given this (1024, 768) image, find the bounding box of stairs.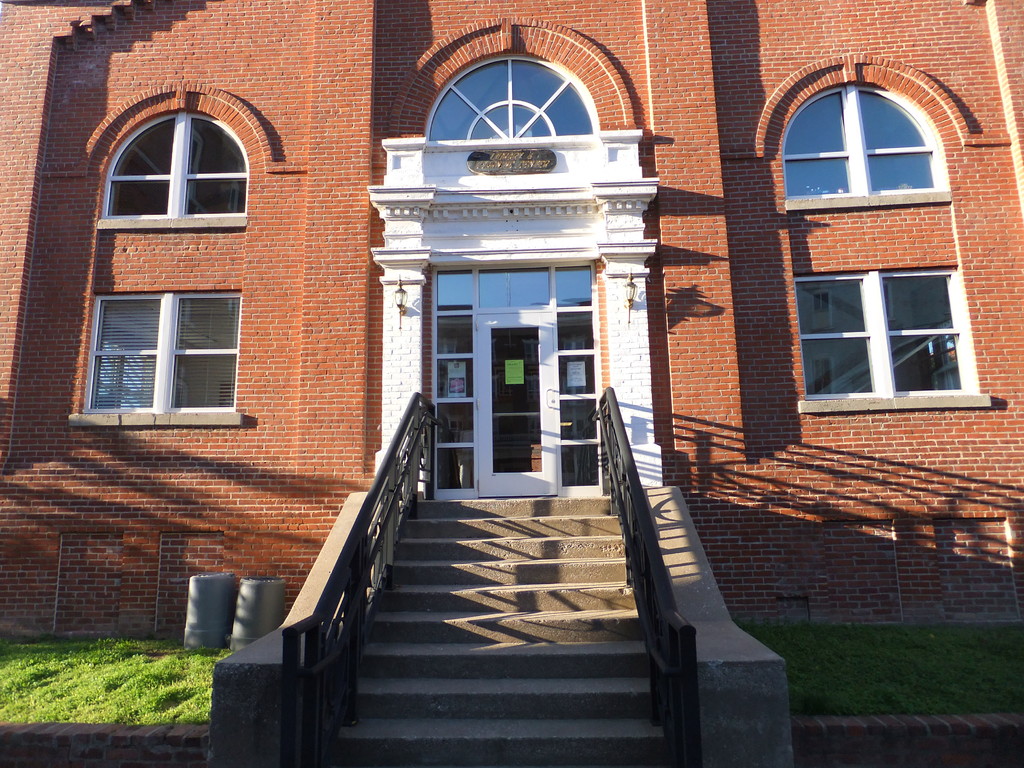
bbox(332, 491, 665, 767).
